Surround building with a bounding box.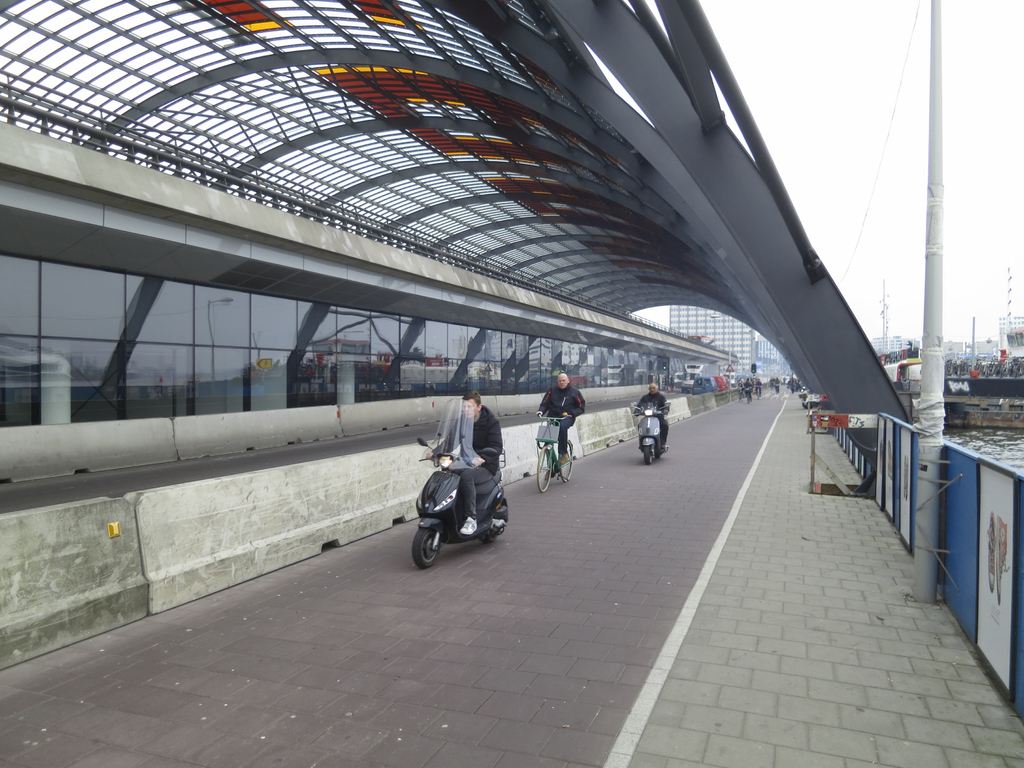
{"x1": 1001, "y1": 319, "x2": 1023, "y2": 349}.
